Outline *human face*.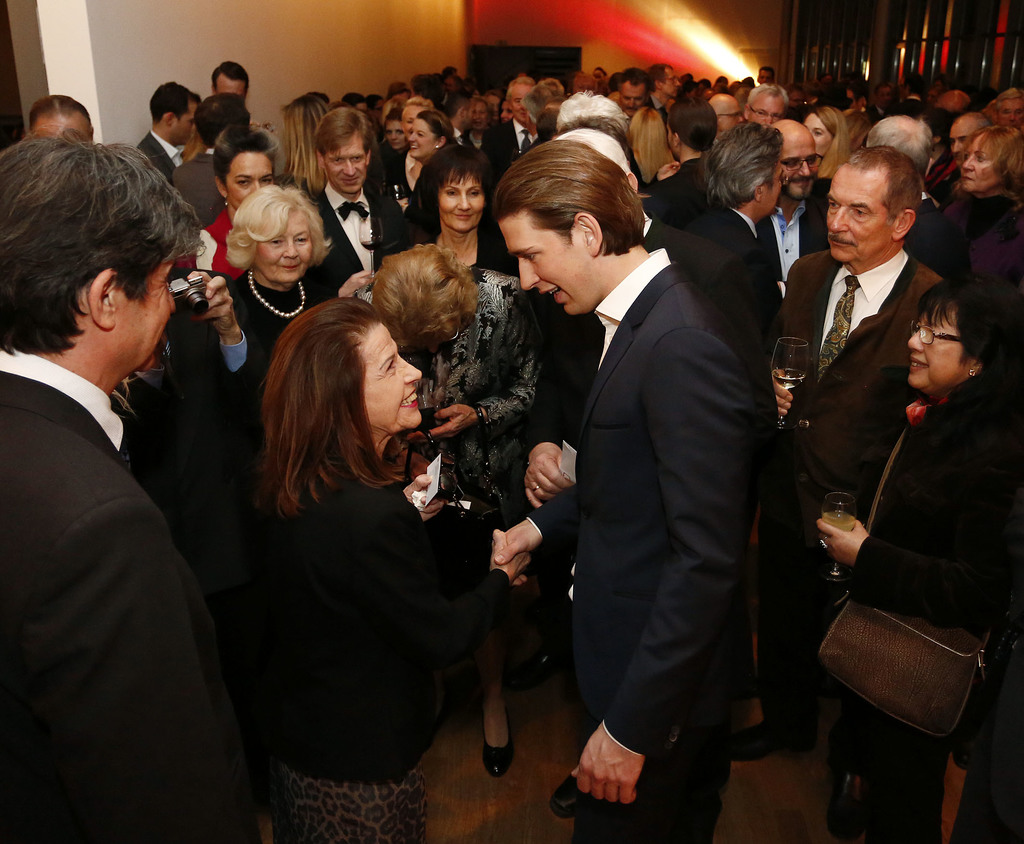
Outline: (left=226, top=152, right=274, bottom=201).
